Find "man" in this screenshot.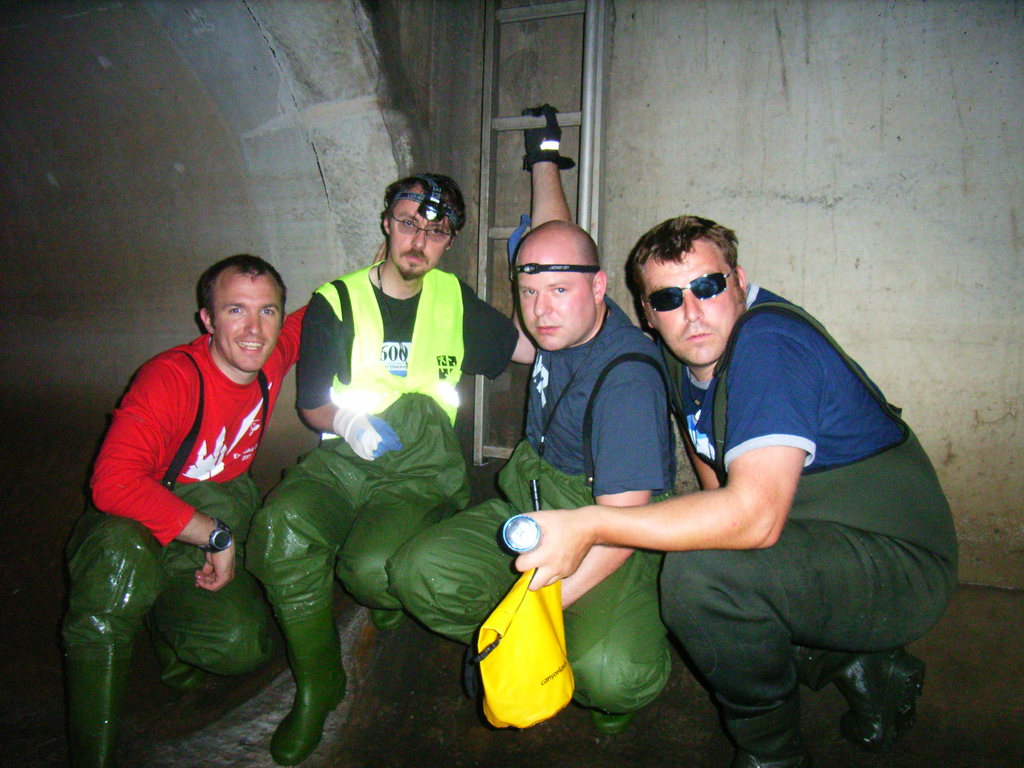
The bounding box for "man" is [x1=60, y1=244, x2=323, y2=767].
